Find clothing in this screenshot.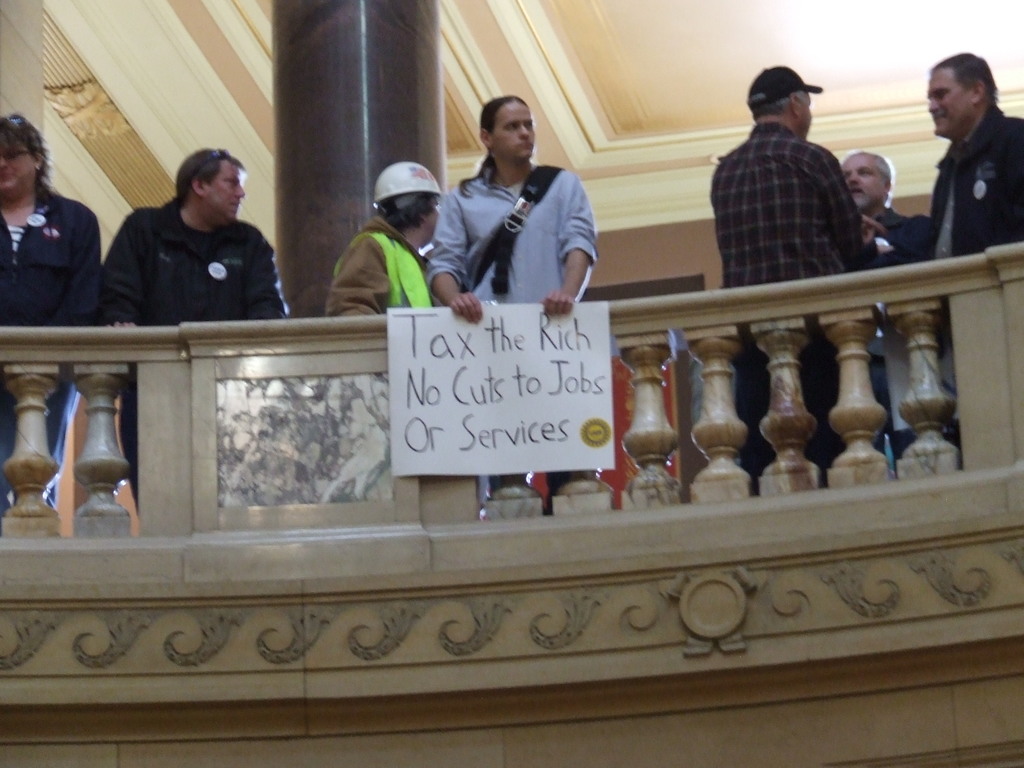
The bounding box for clothing is <box>930,108,1023,254</box>.
